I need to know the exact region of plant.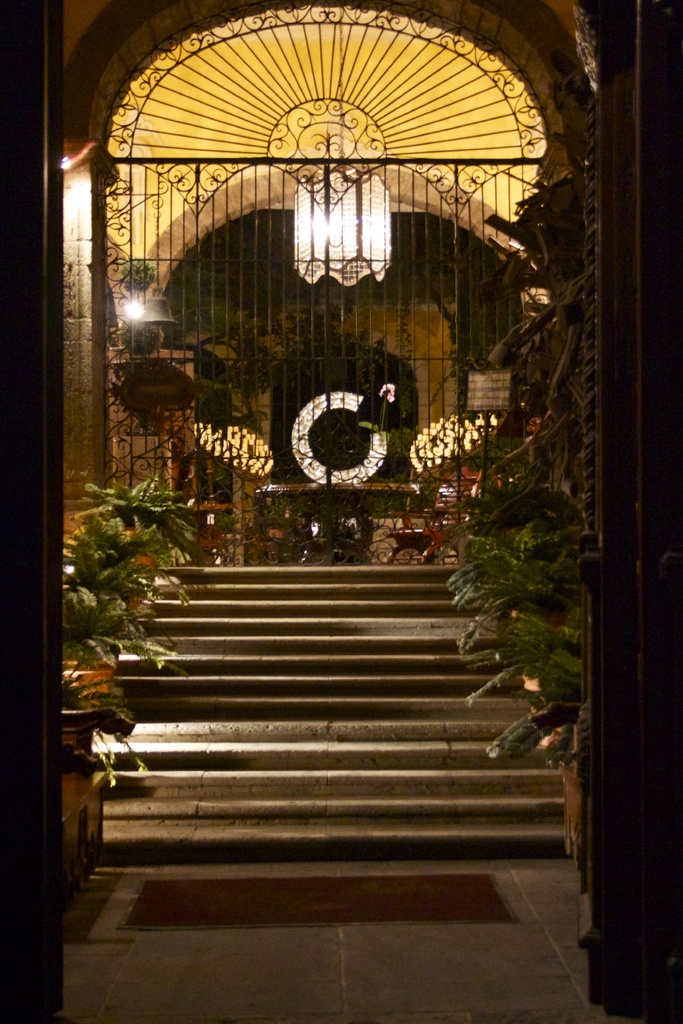
Region: rect(58, 657, 139, 792).
